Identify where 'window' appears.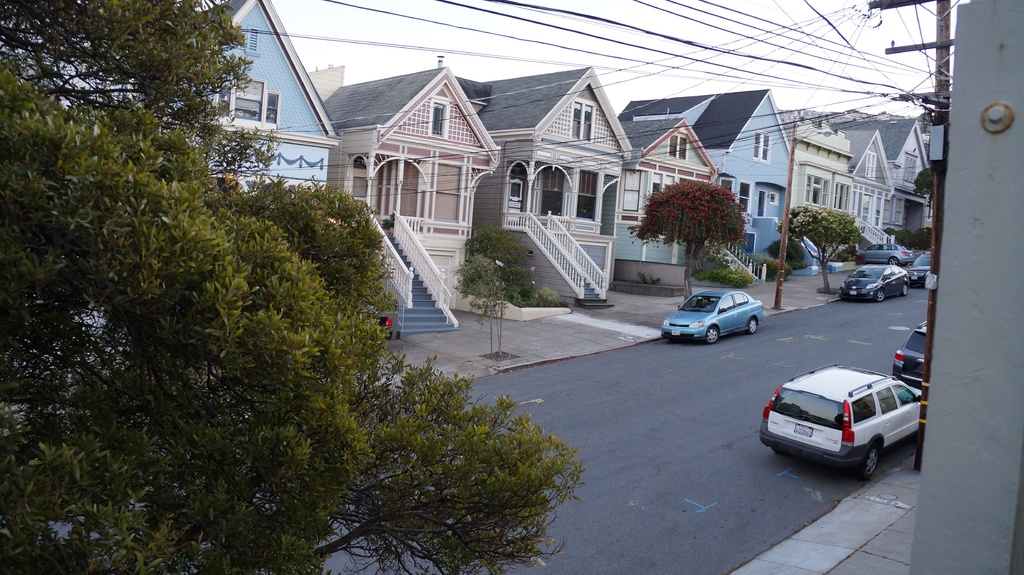
Appears at [902, 152, 916, 188].
